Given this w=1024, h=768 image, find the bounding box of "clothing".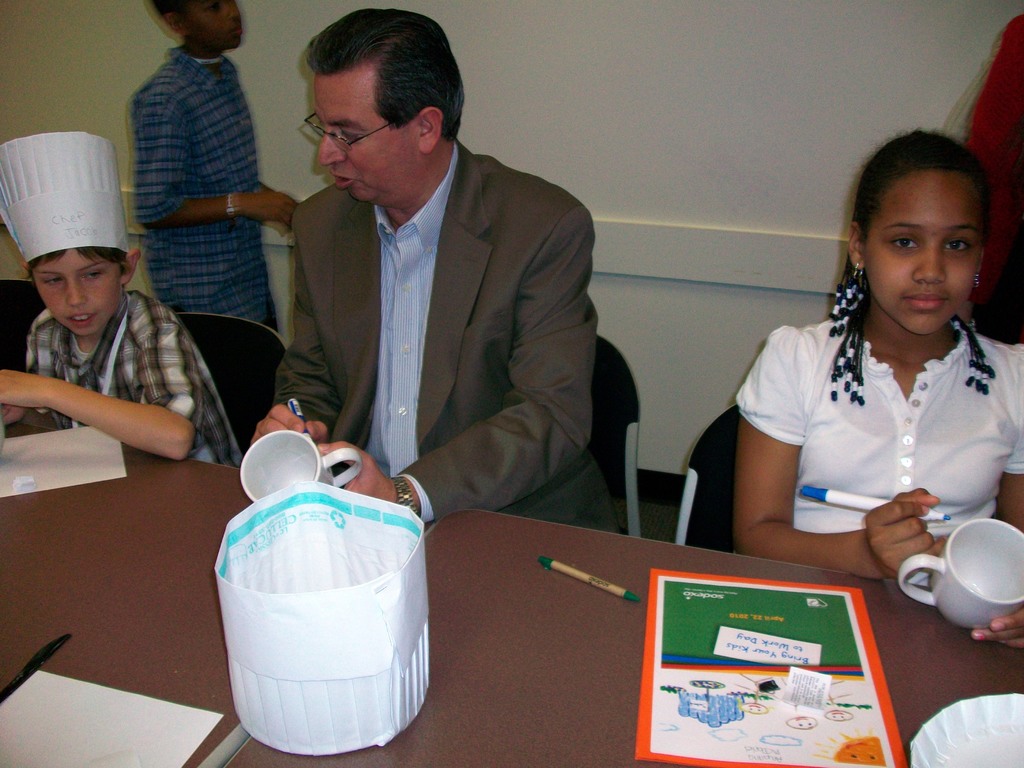
19, 287, 239, 464.
